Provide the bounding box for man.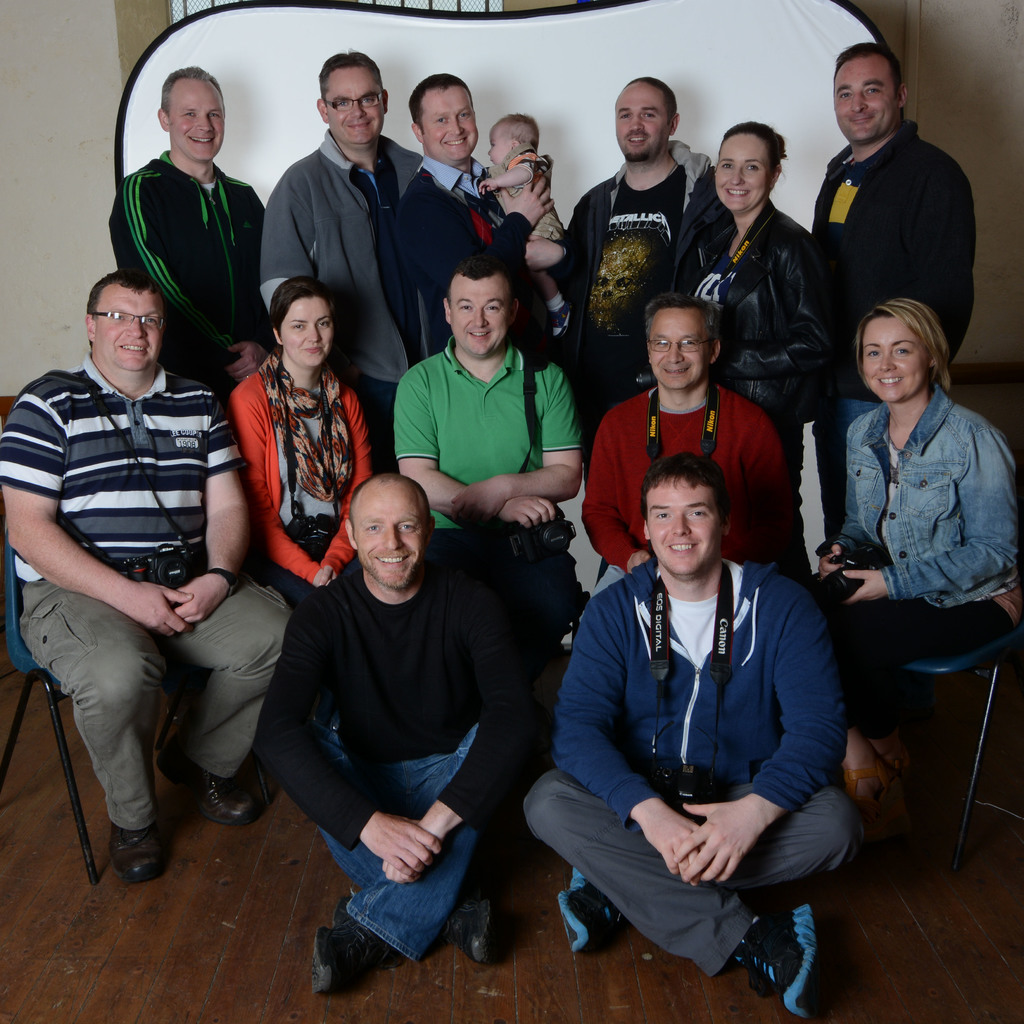
left=109, top=67, right=274, bottom=424.
